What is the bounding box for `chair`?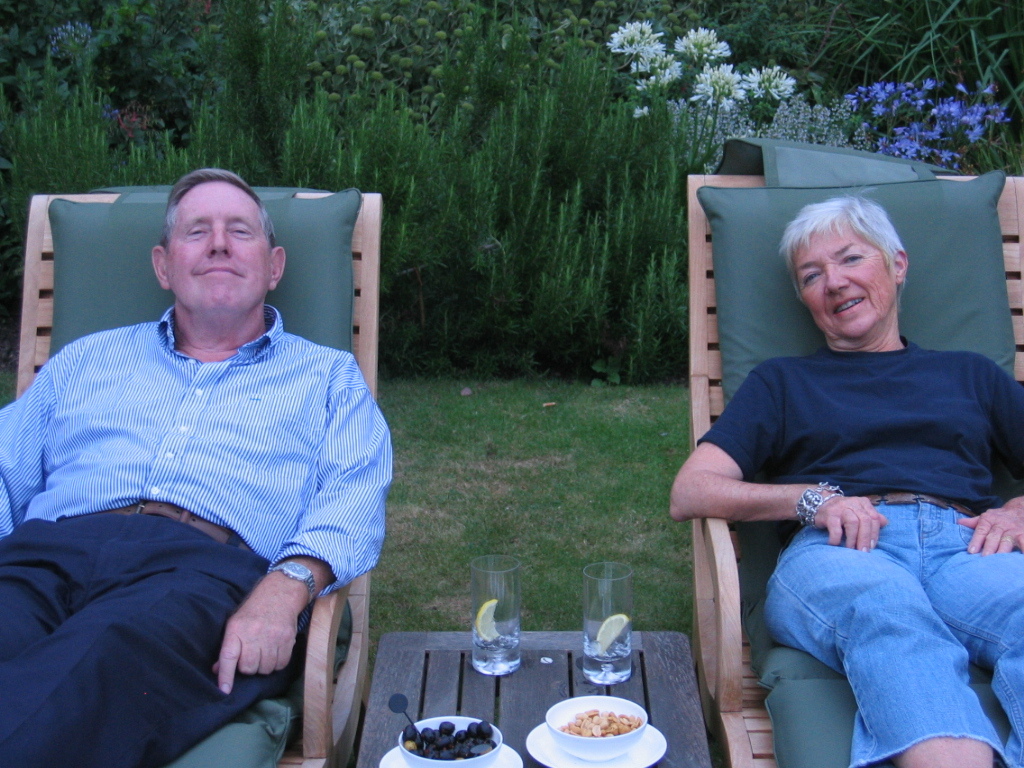
(654, 247, 1023, 764).
